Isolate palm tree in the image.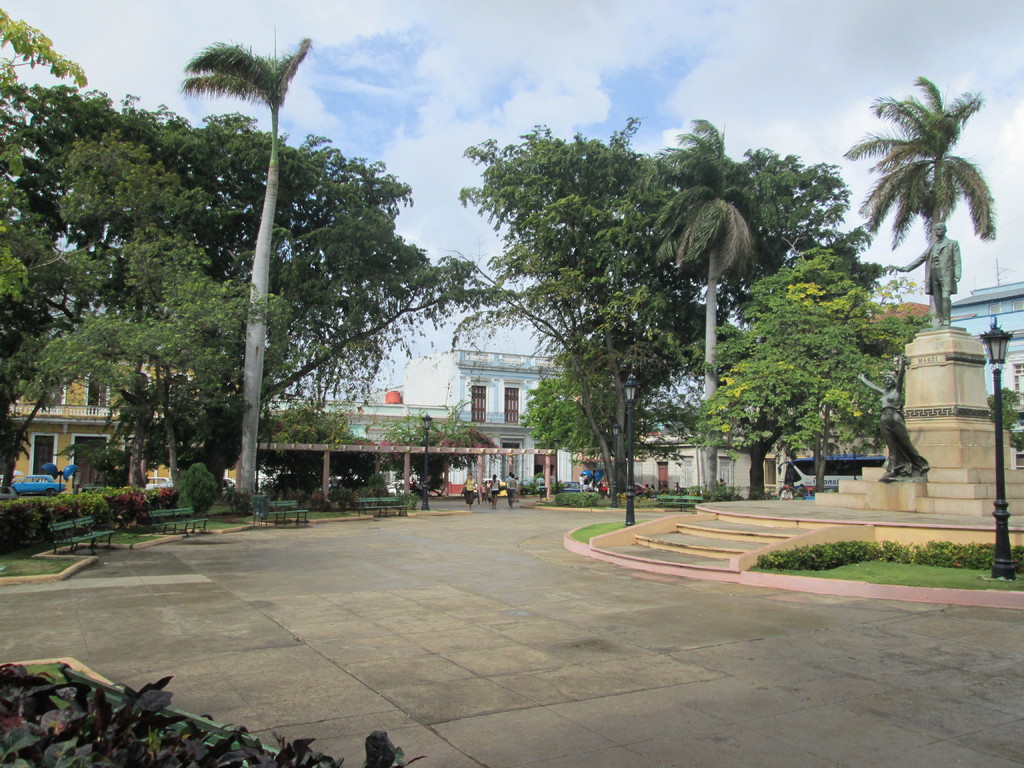
Isolated region: bbox=(641, 103, 771, 499).
